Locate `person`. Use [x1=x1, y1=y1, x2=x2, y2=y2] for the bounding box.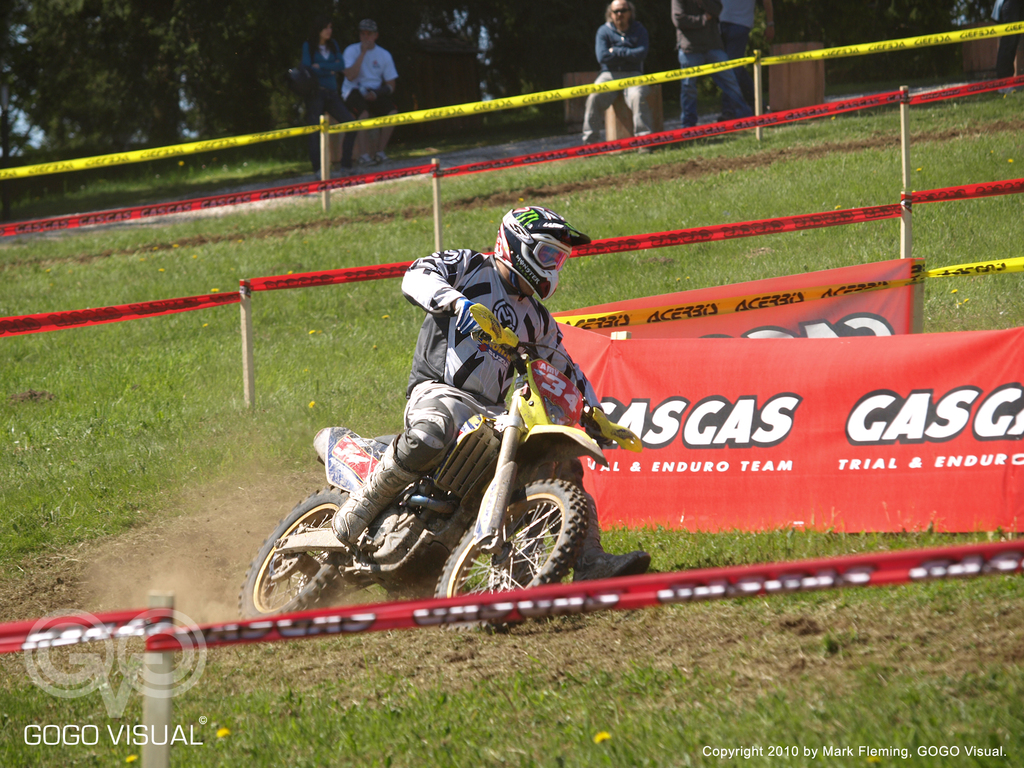
[x1=344, y1=19, x2=397, y2=159].
